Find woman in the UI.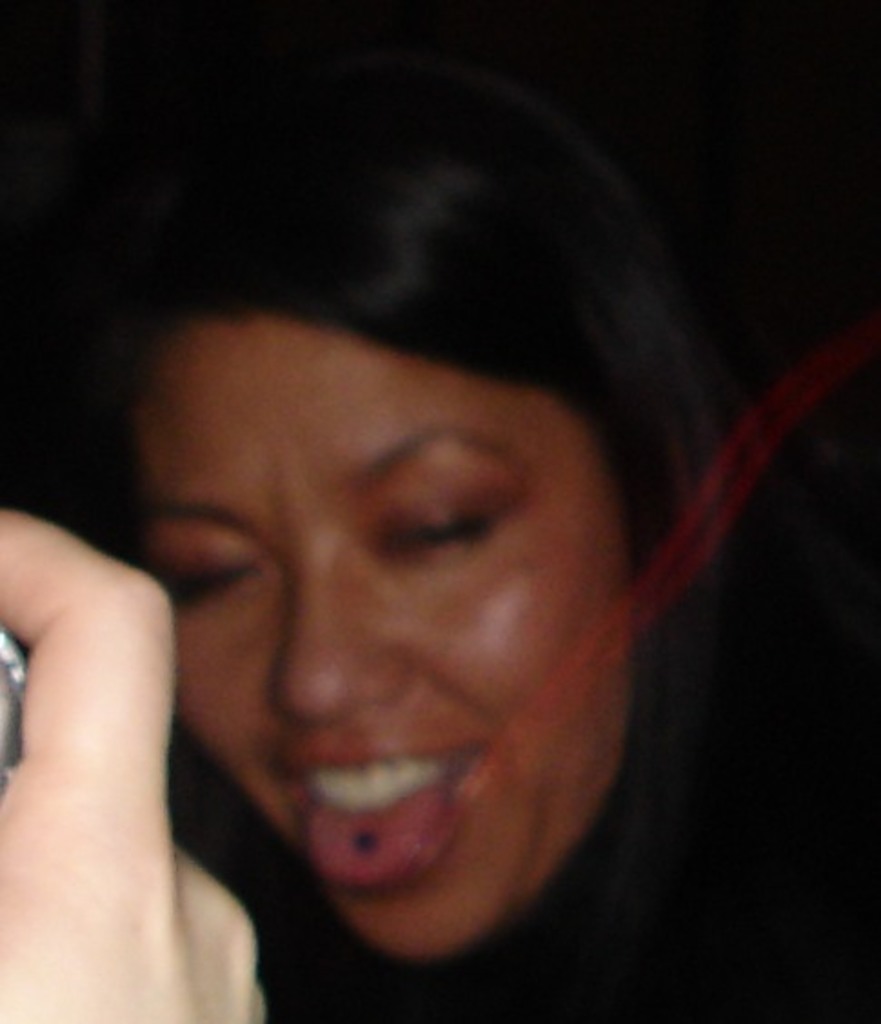
UI element at 18:60:812:991.
